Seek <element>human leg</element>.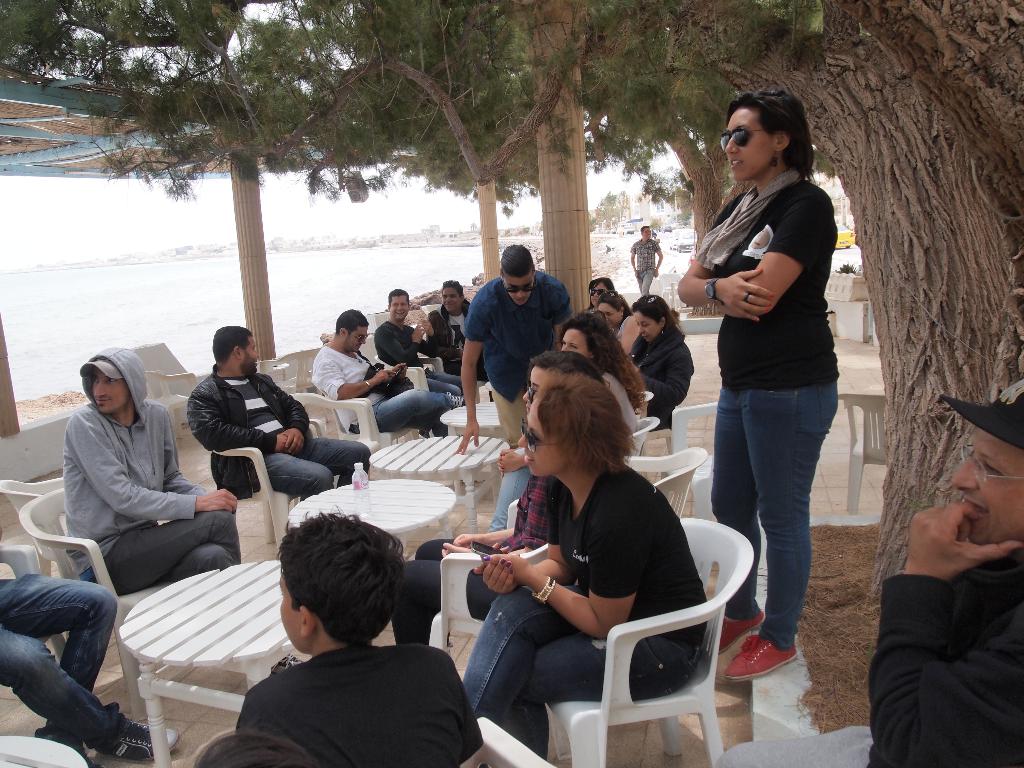
BBox(717, 373, 767, 650).
